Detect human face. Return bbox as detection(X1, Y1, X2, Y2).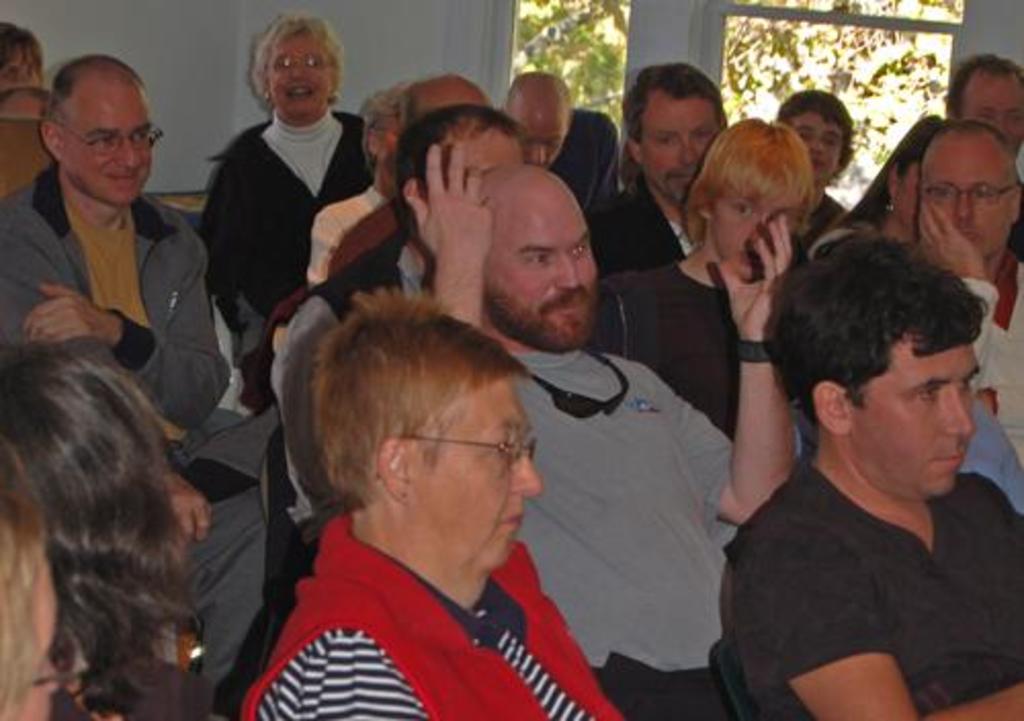
detection(641, 98, 719, 203).
